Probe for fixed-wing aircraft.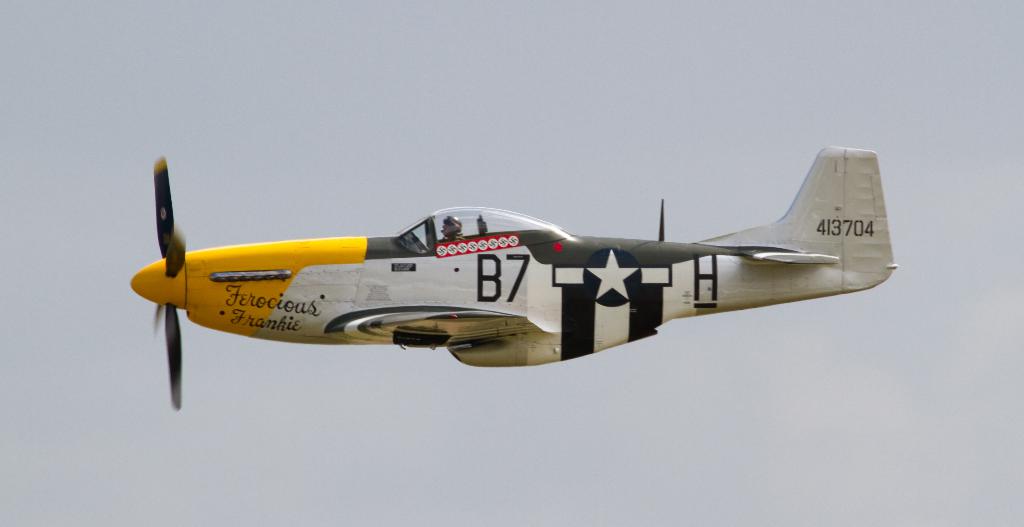
Probe result: 130,136,901,419.
